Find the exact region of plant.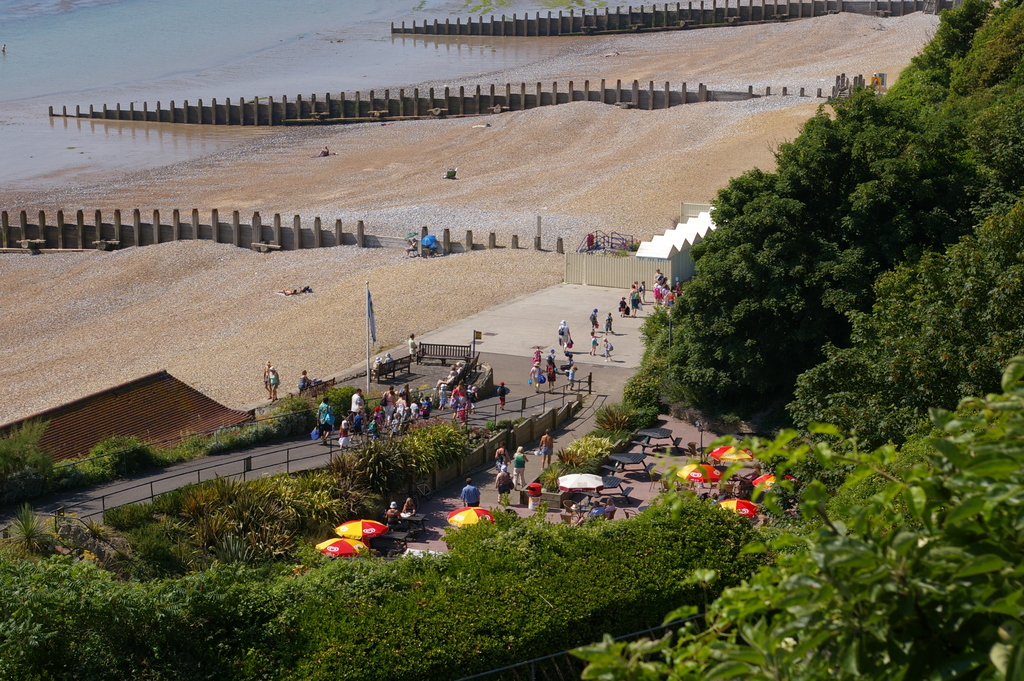
Exact region: <box>199,466,346,567</box>.
